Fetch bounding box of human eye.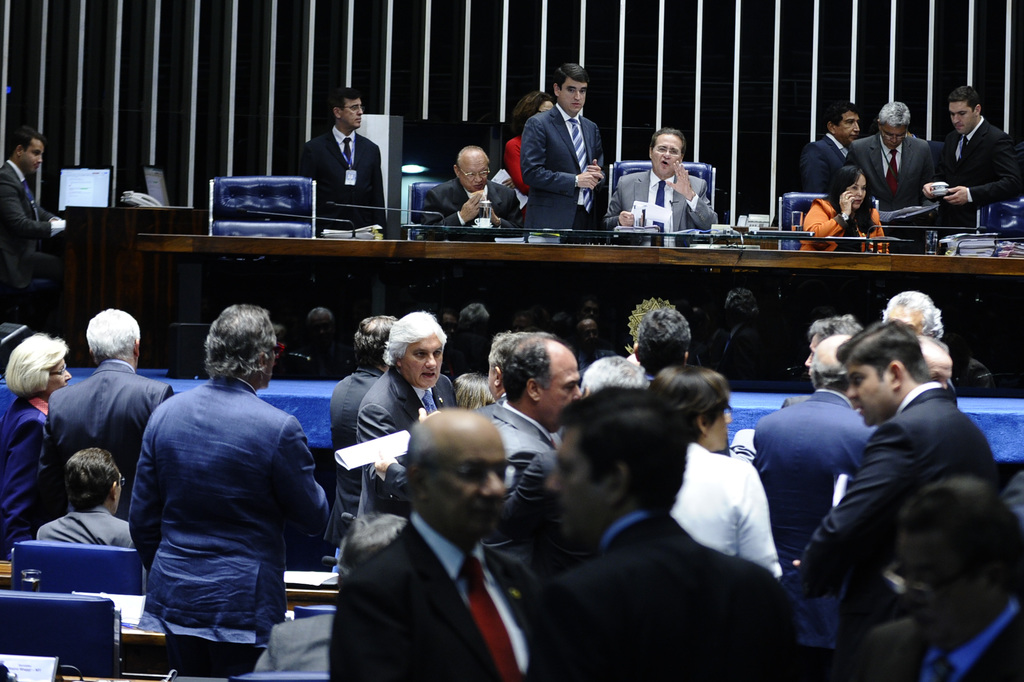
Bbox: (567,88,577,95).
